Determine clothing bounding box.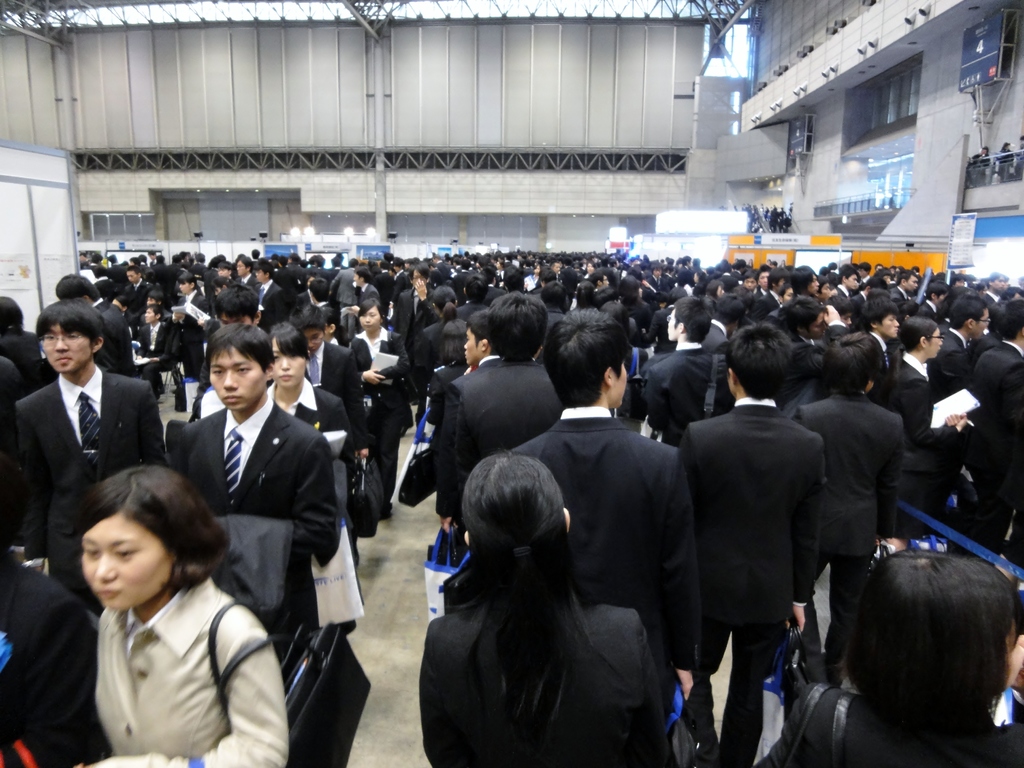
Determined: BBox(173, 396, 340, 655).
